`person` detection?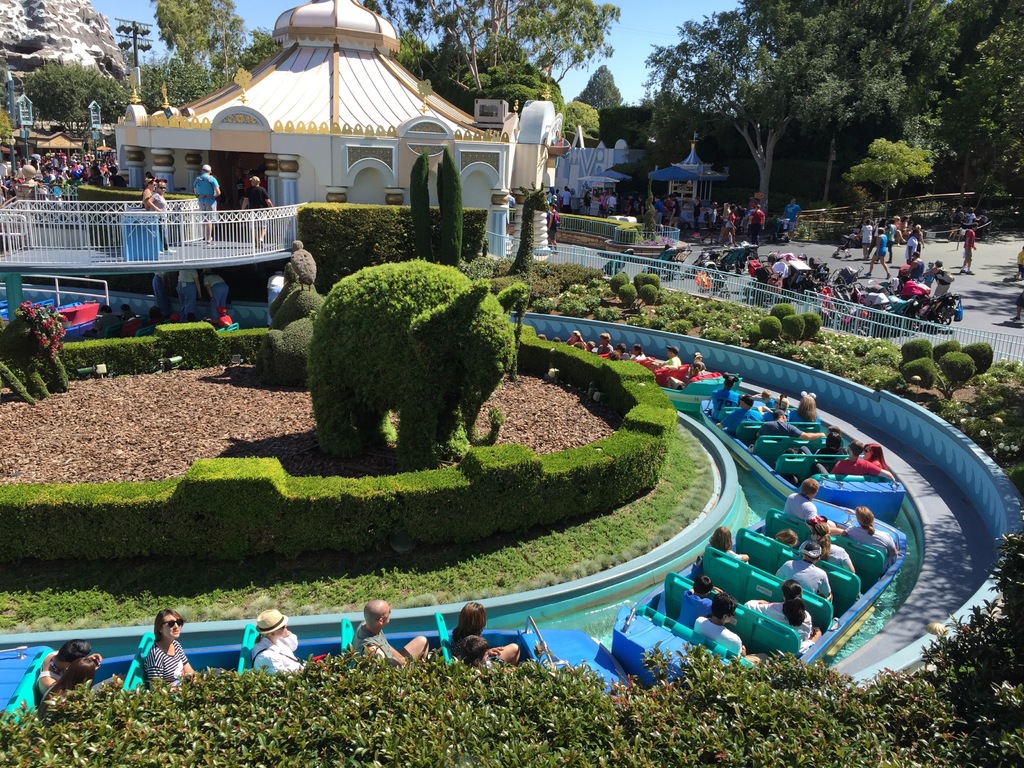
{"x1": 570, "y1": 332, "x2": 588, "y2": 347}
